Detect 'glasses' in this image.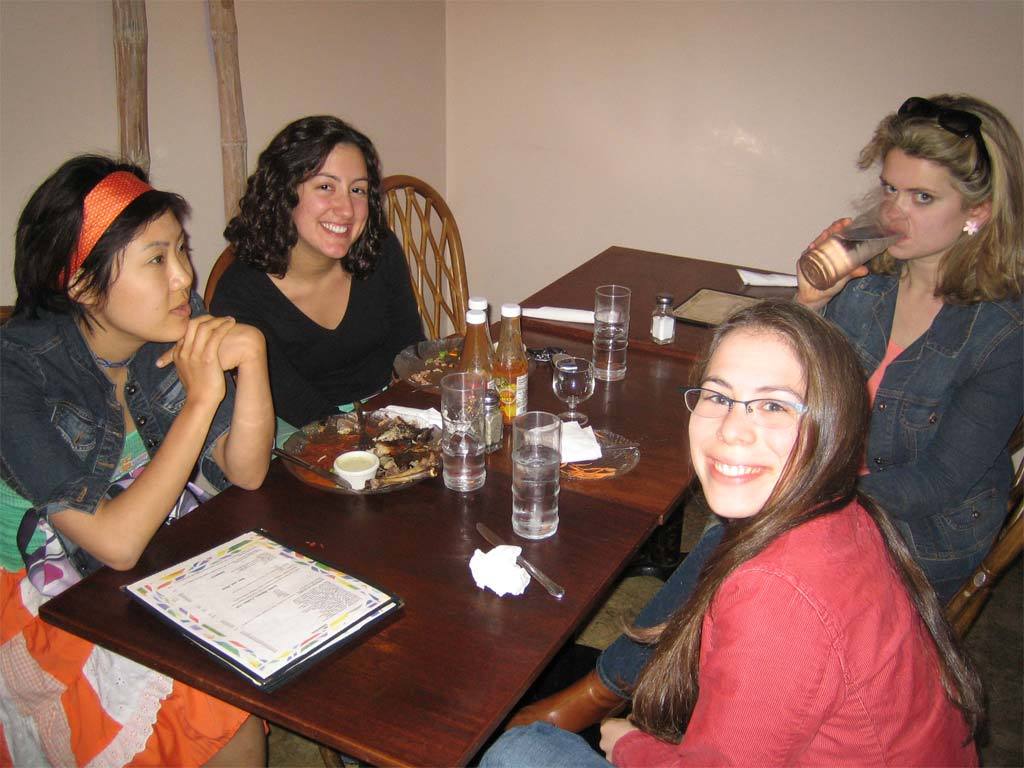
Detection: [690,380,823,435].
